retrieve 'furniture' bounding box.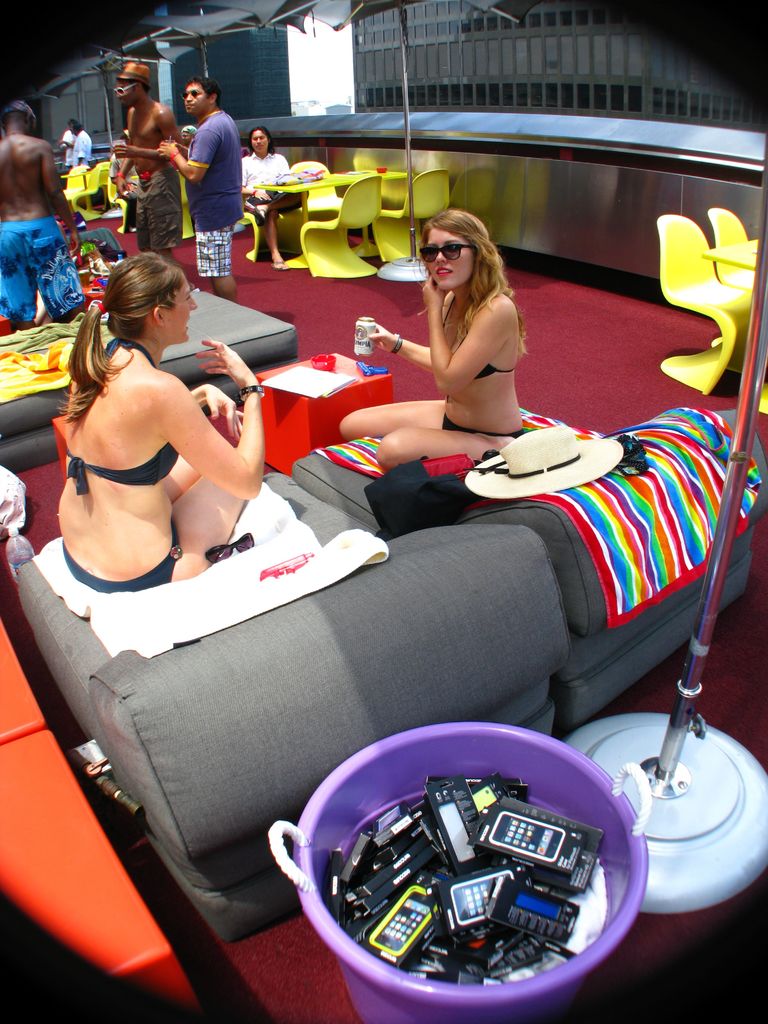
Bounding box: (left=254, top=348, right=394, bottom=473).
